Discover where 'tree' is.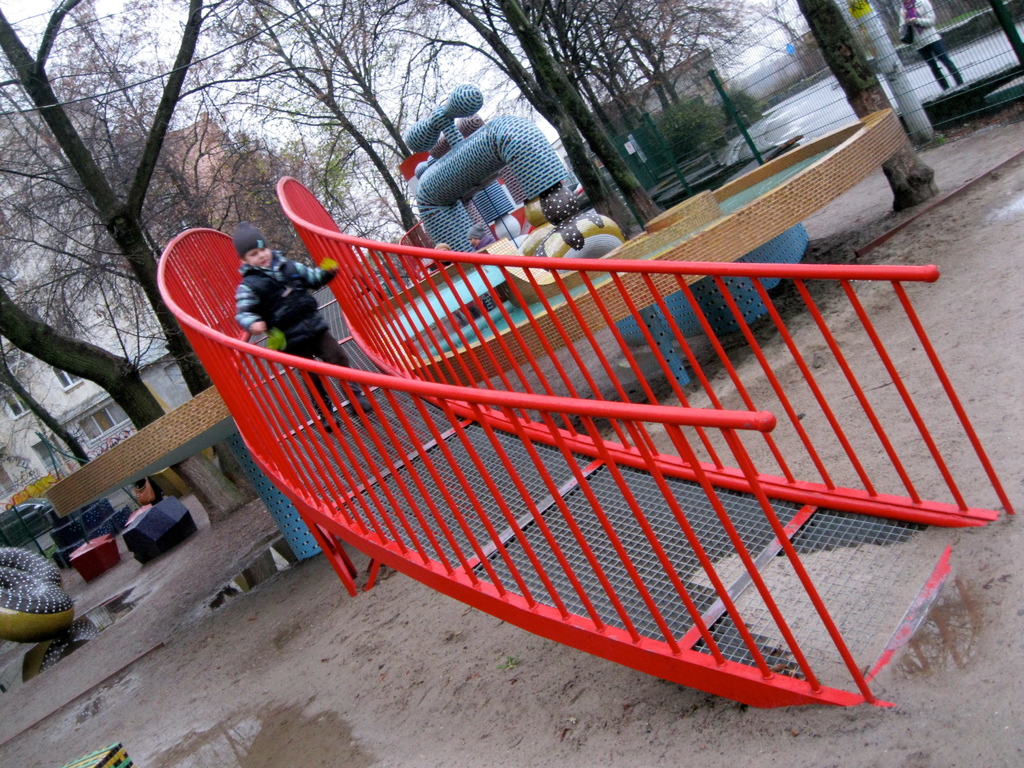
Discovered at {"x1": 783, "y1": 0, "x2": 938, "y2": 212}.
